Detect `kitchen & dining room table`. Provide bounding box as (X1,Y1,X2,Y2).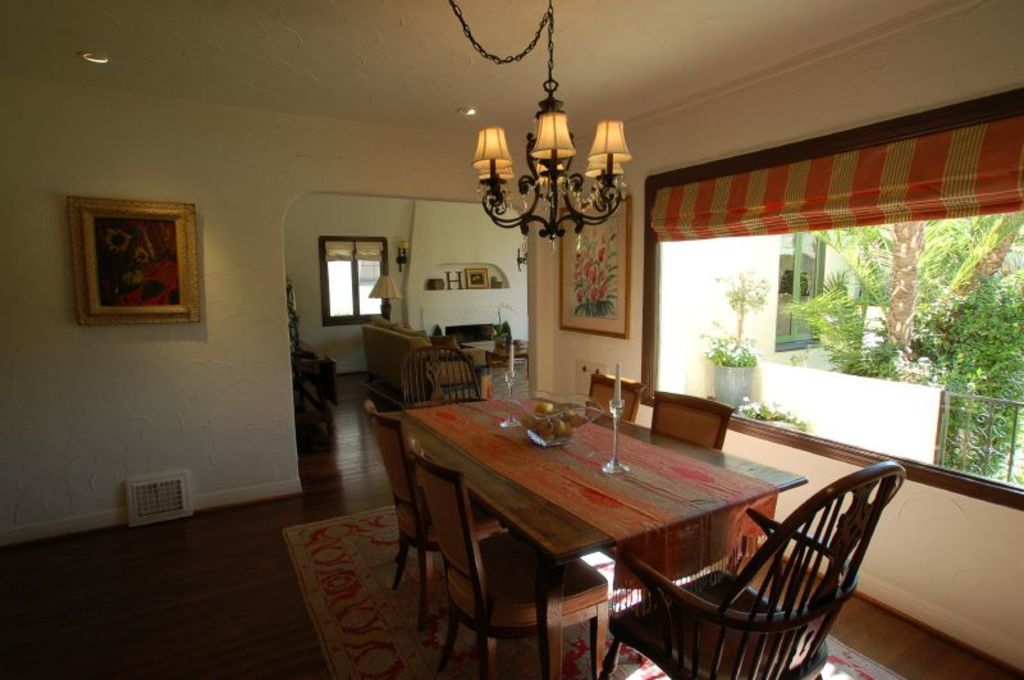
(390,387,810,679).
